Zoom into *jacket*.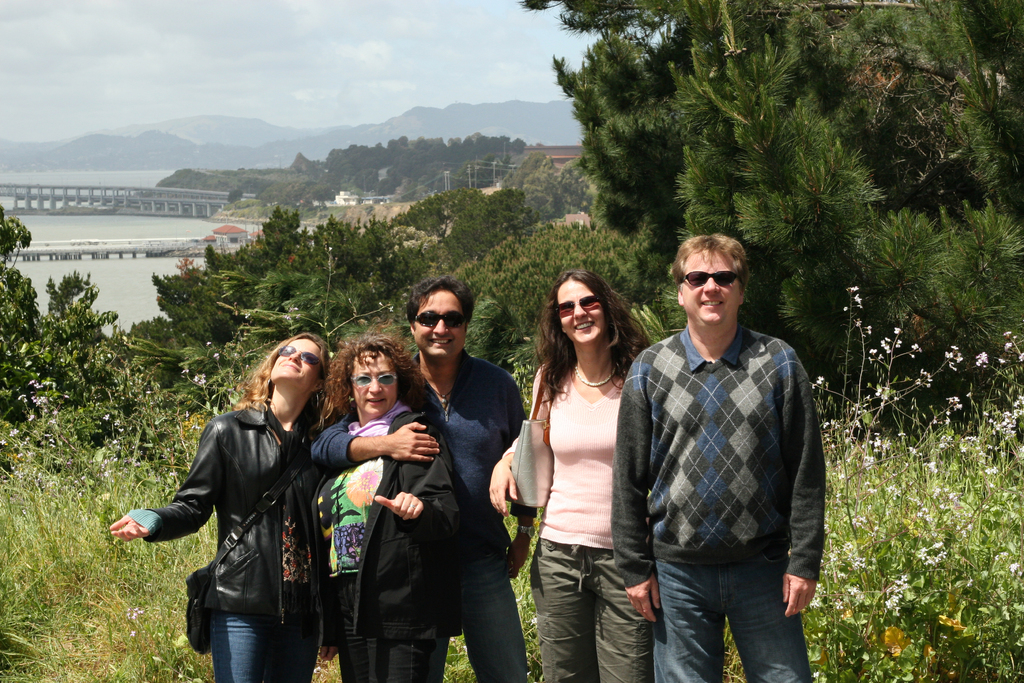
Zoom target: [314, 406, 467, 645].
